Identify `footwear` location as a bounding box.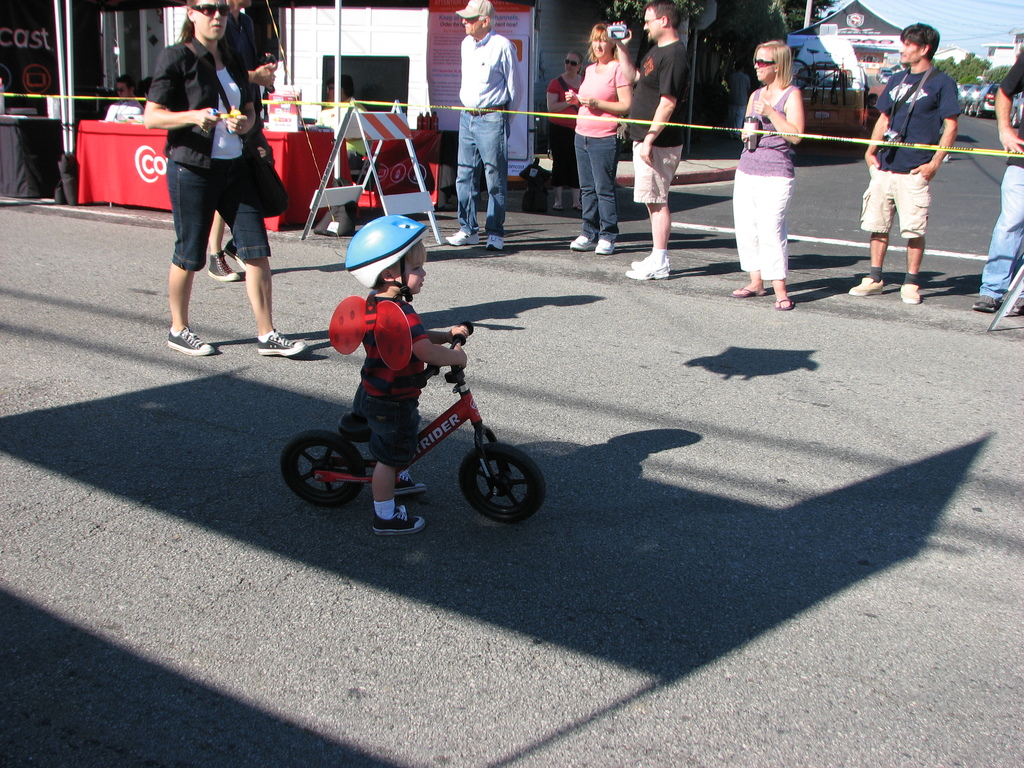
(730,284,769,298).
